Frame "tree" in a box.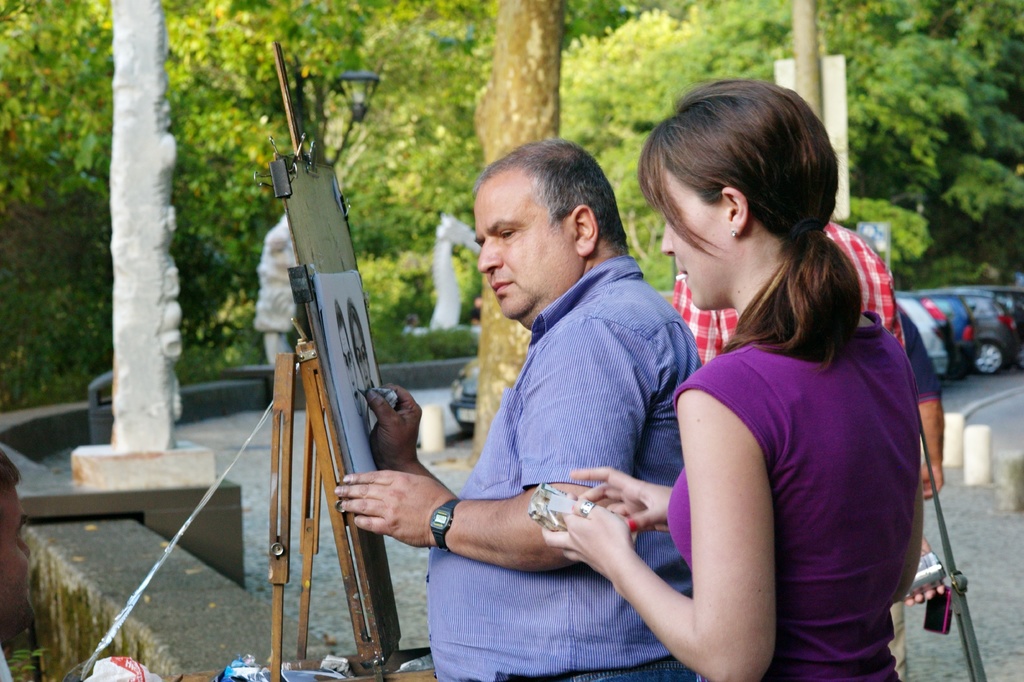
{"left": 838, "top": 0, "right": 1023, "bottom": 300}.
